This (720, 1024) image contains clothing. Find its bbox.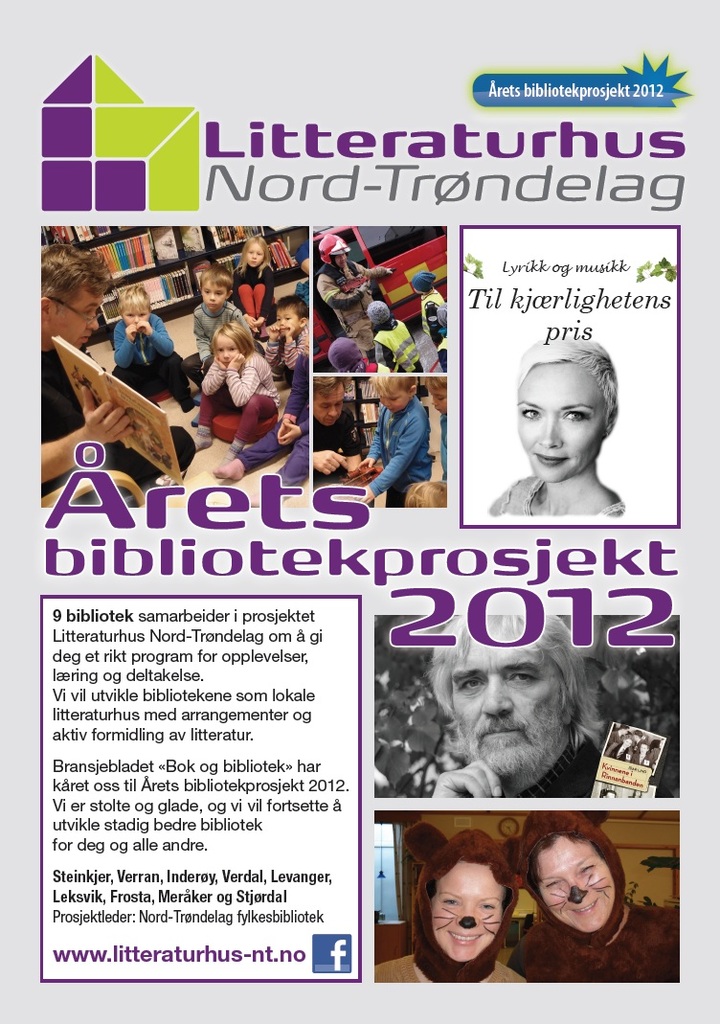
select_region(187, 300, 256, 381).
